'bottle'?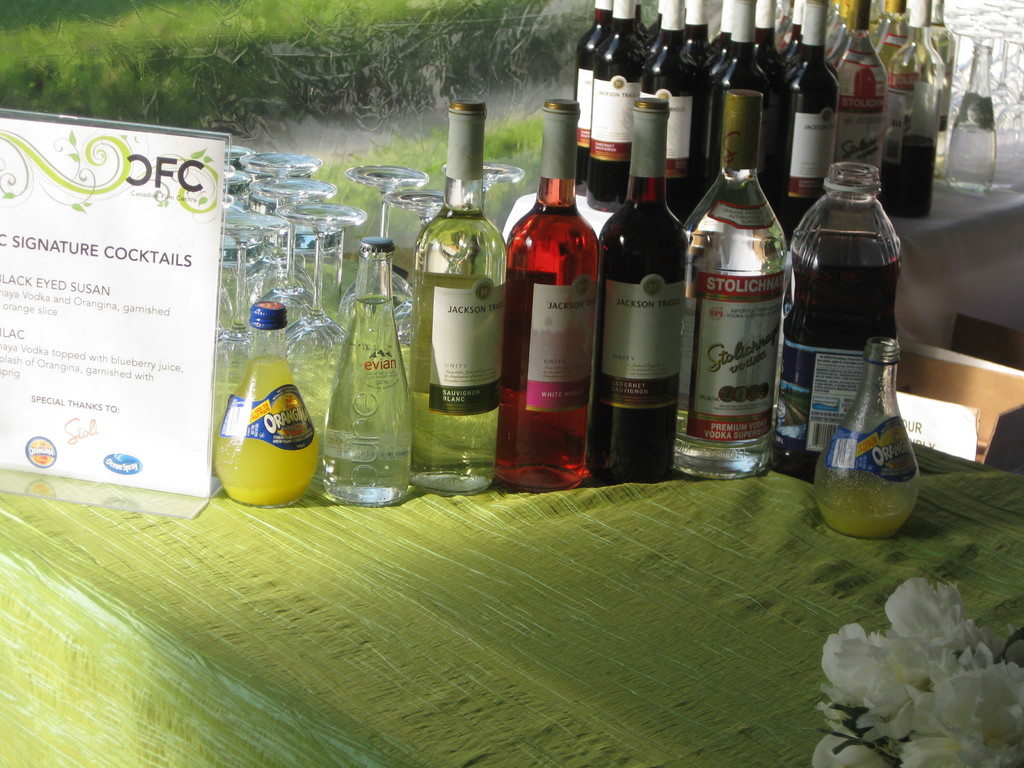
(left=941, top=37, right=999, bottom=196)
